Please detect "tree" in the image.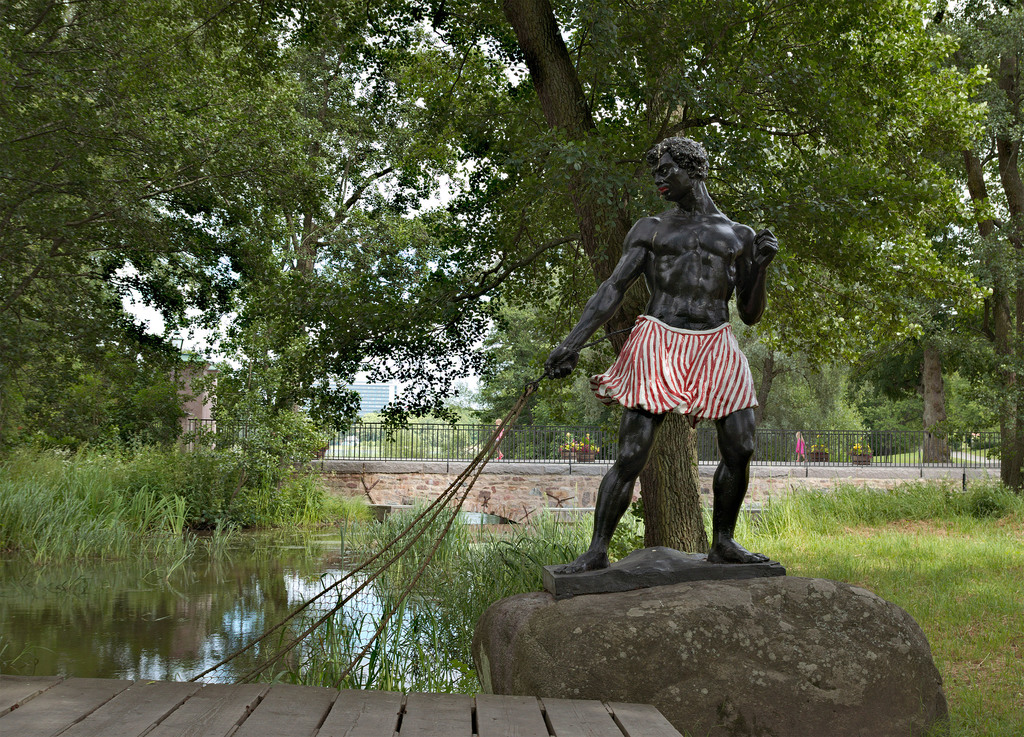
[483, 264, 620, 461].
